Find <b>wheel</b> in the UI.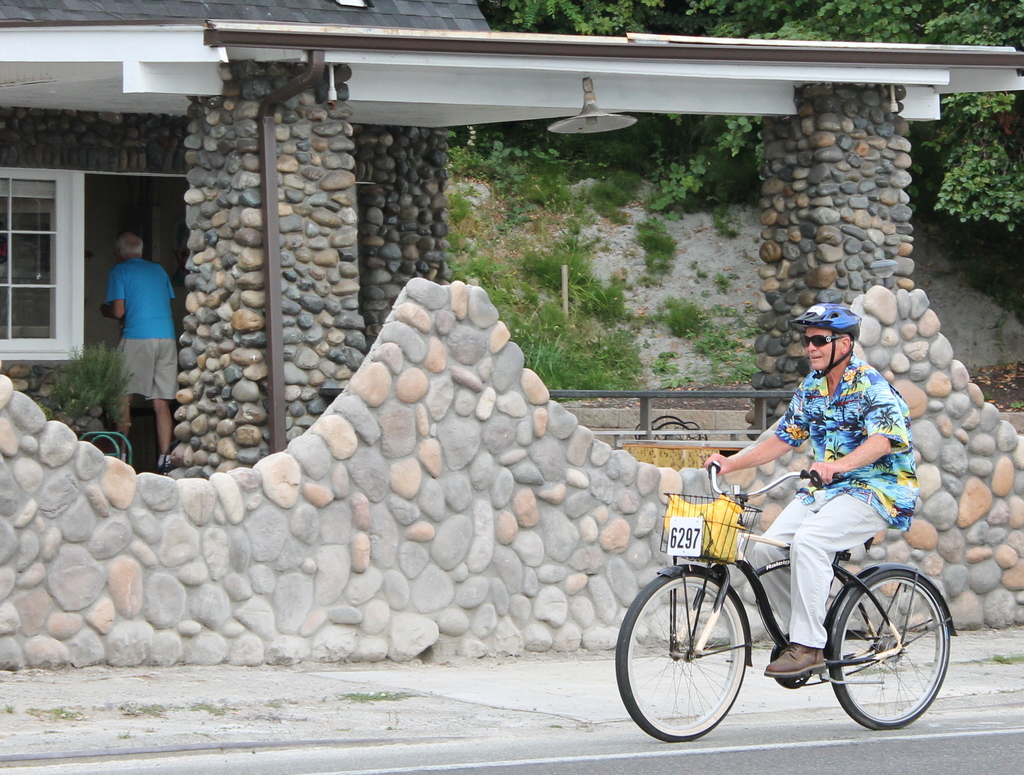
UI element at 858:569:946:733.
